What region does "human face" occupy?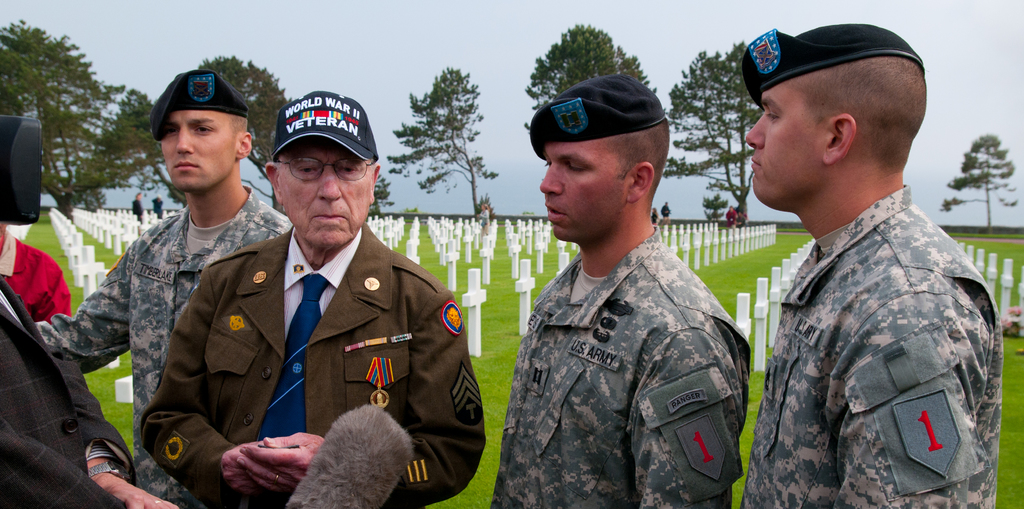
<box>161,110,236,193</box>.
